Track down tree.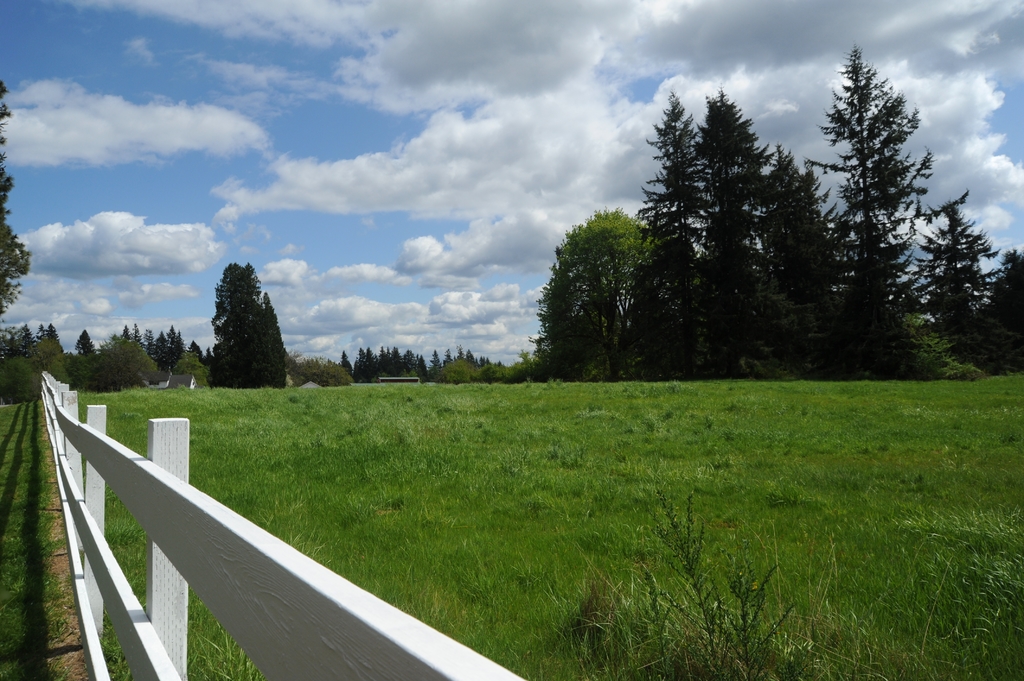
Tracked to BBox(312, 345, 531, 390).
